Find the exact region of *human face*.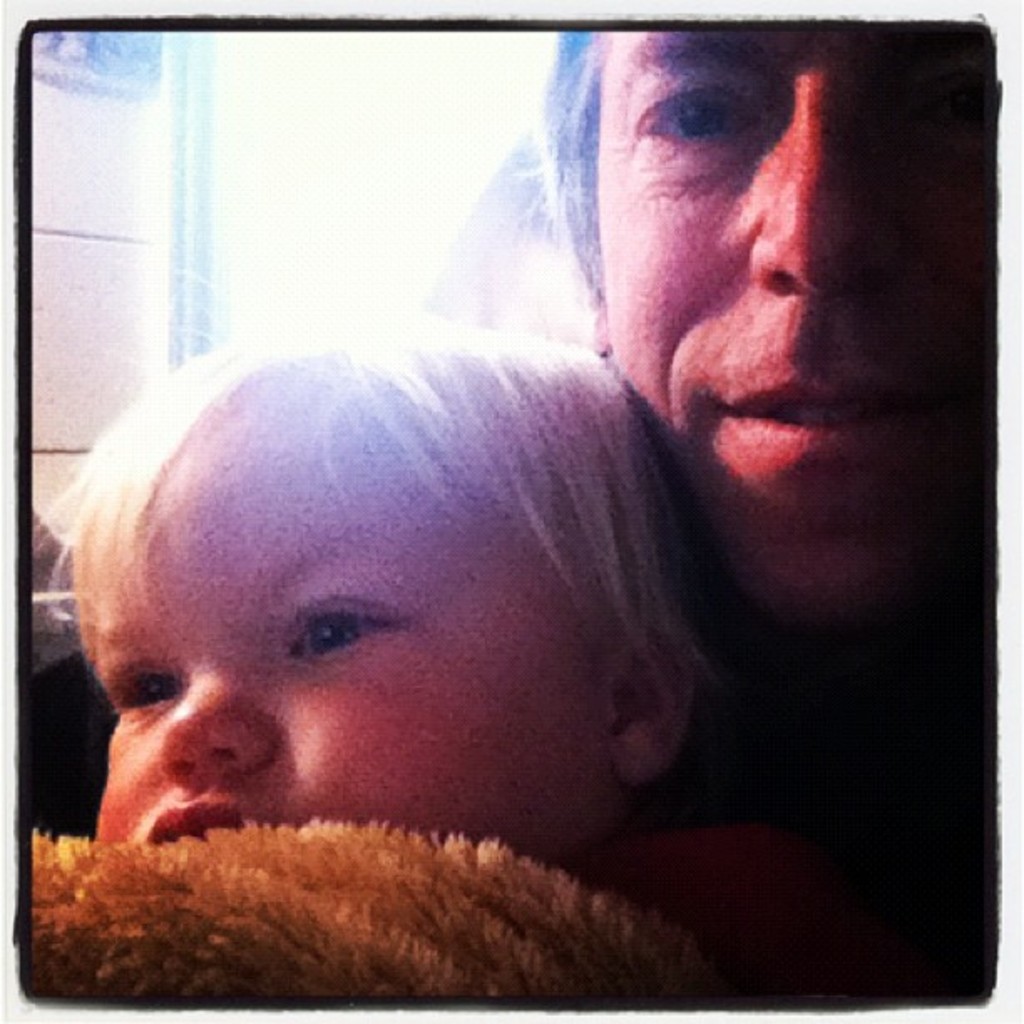
Exact region: {"x1": 92, "y1": 395, "x2": 626, "y2": 877}.
